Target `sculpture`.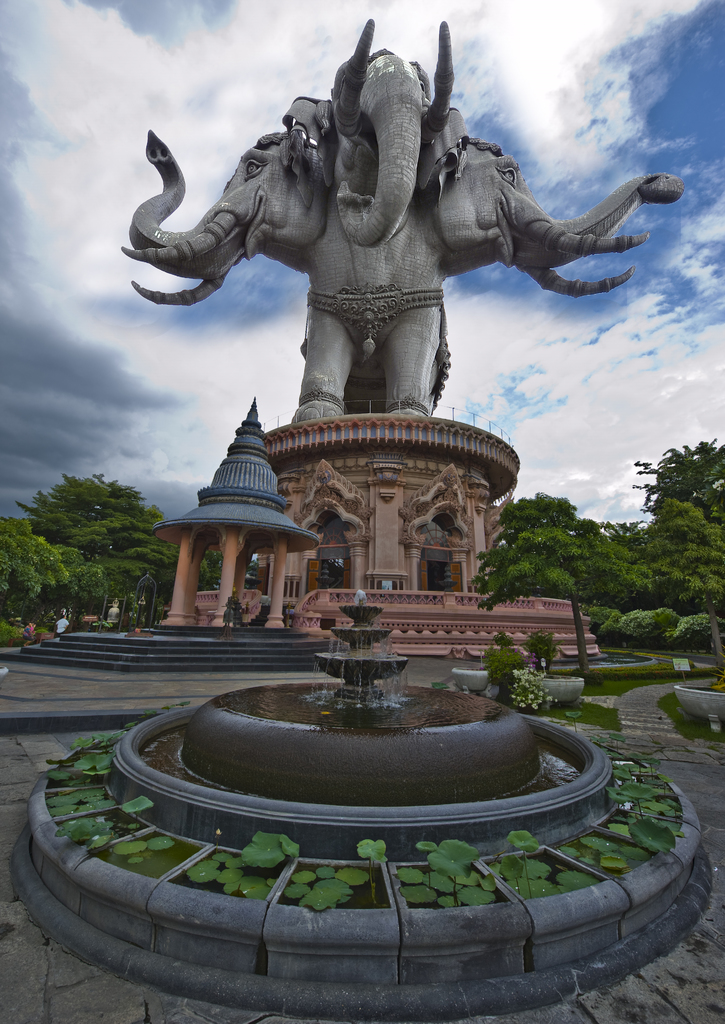
Target region: BBox(130, 31, 685, 514).
